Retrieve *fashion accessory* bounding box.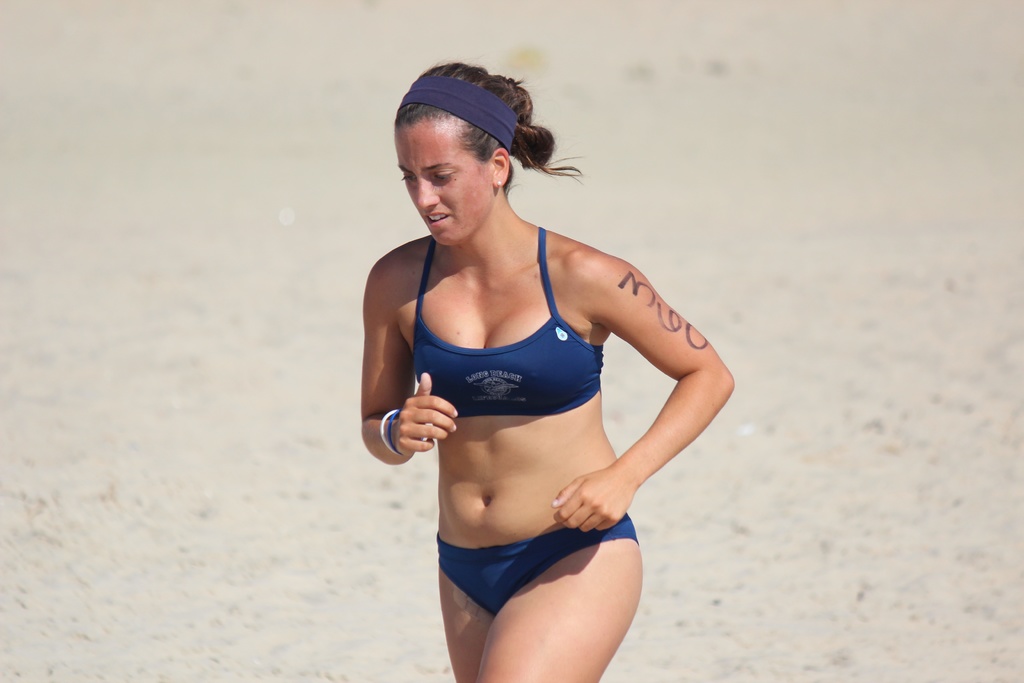
Bounding box: [495,177,504,188].
